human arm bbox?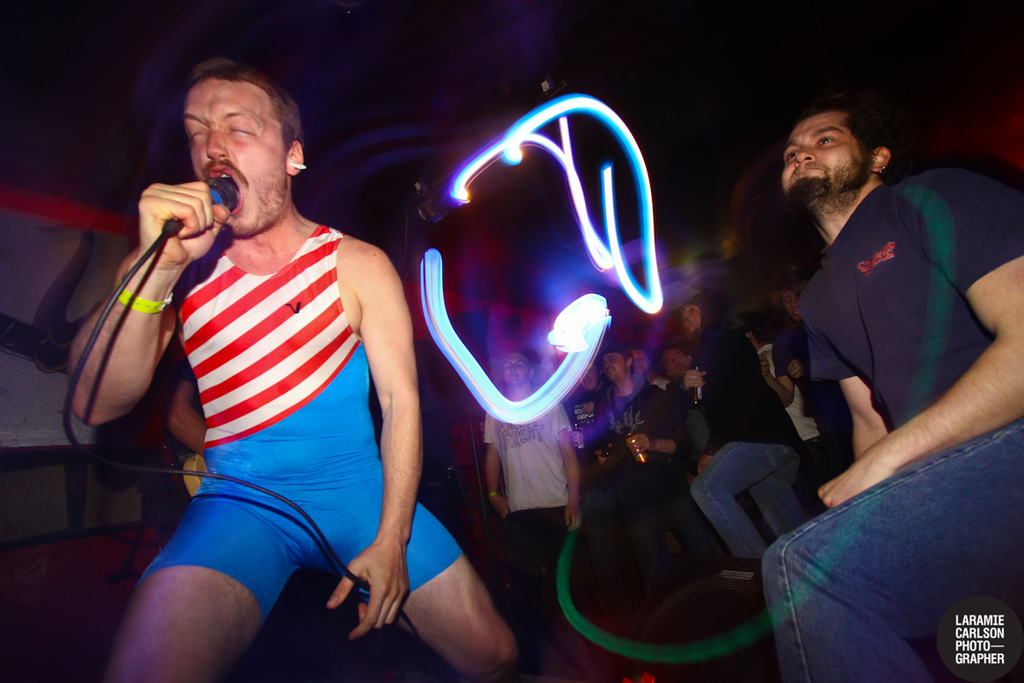
[left=817, top=171, right=1023, bottom=512]
